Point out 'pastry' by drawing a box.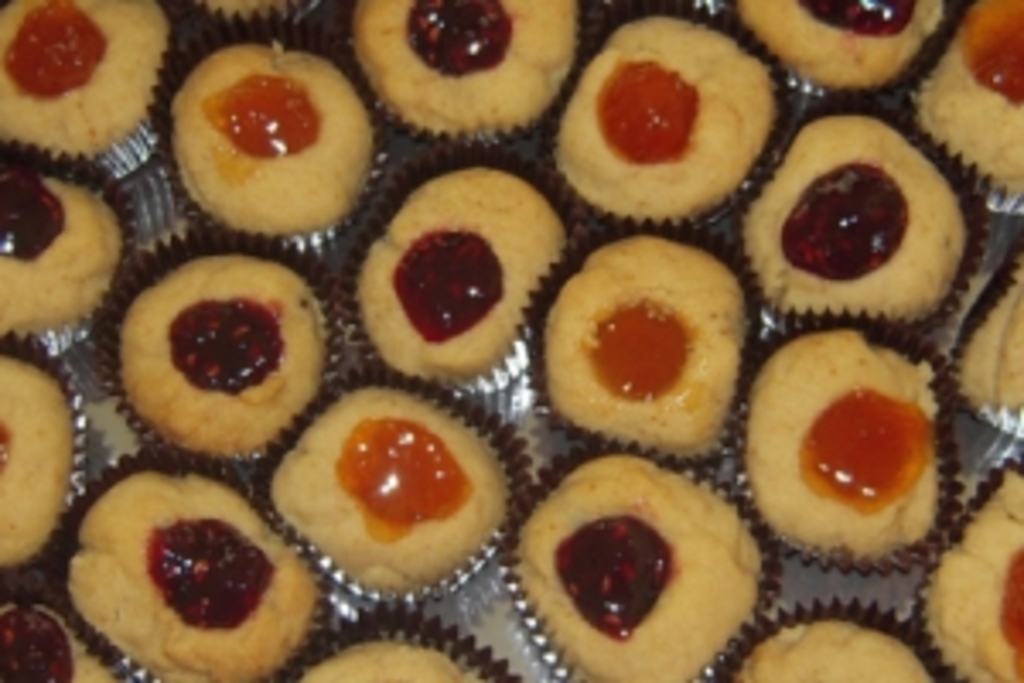
rect(550, 14, 778, 219).
